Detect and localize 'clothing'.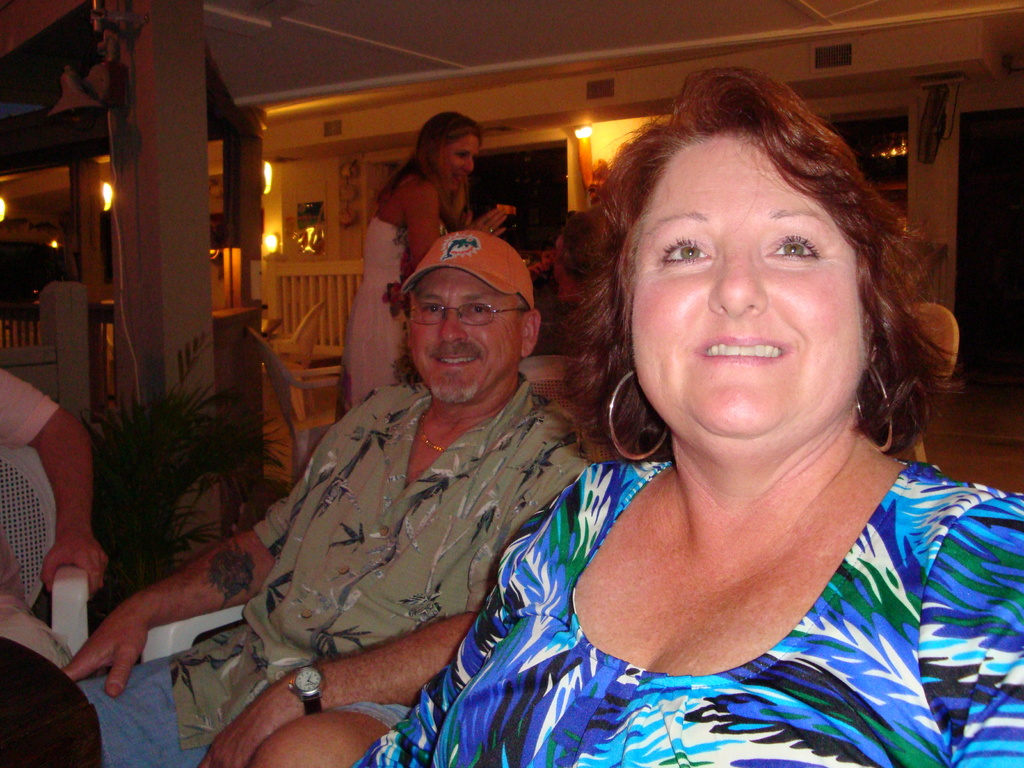
Localized at bbox=(0, 371, 72, 671).
